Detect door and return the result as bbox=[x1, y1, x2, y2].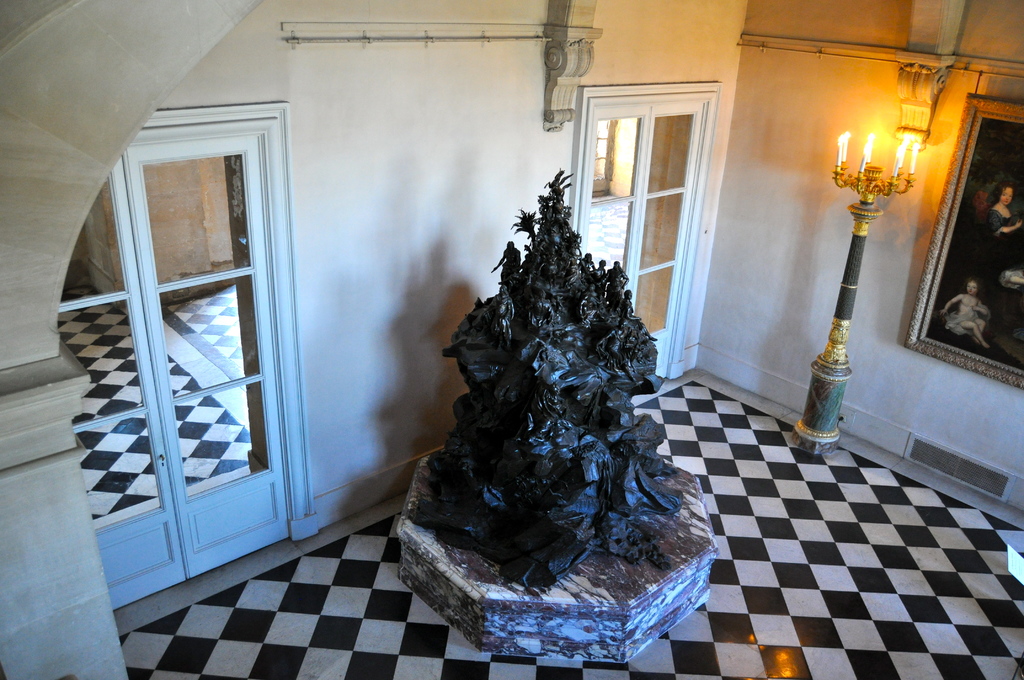
bbox=[572, 79, 723, 380].
